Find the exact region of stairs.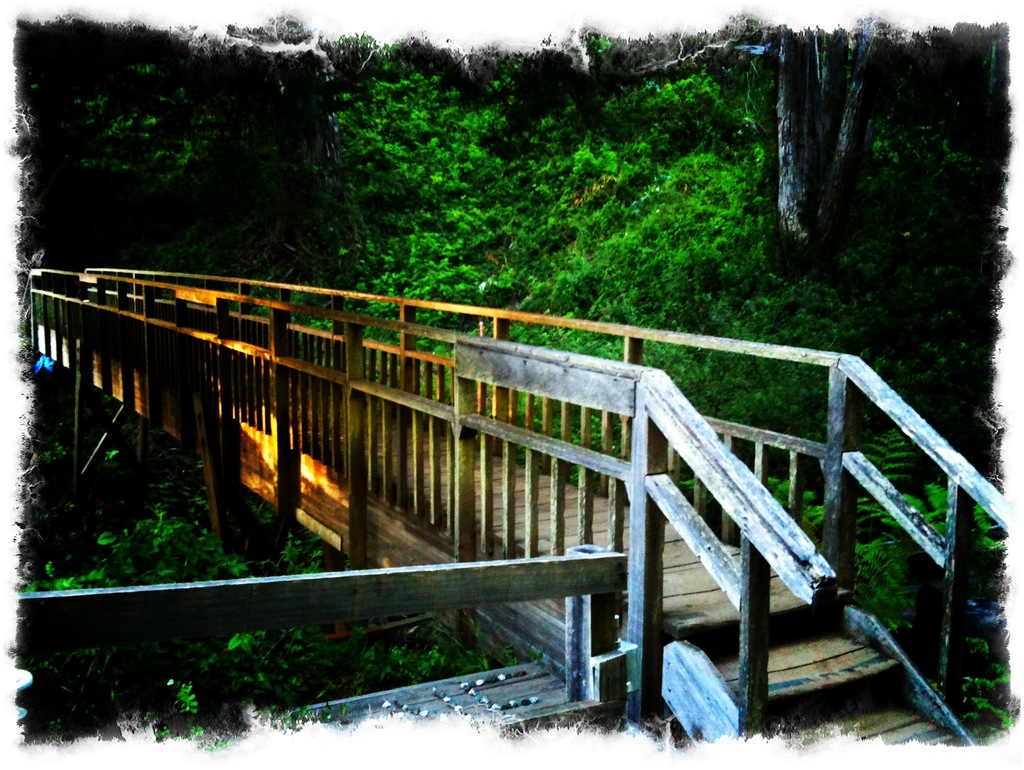
Exact region: 666,575,982,750.
